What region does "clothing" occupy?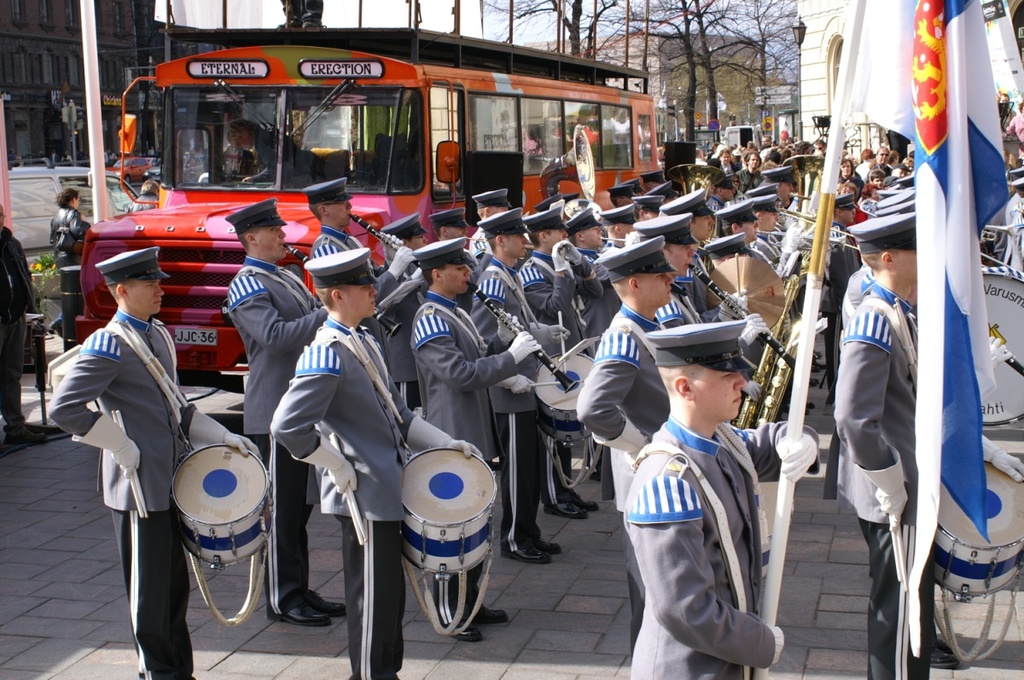
detection(576, 317, 669, 662).
